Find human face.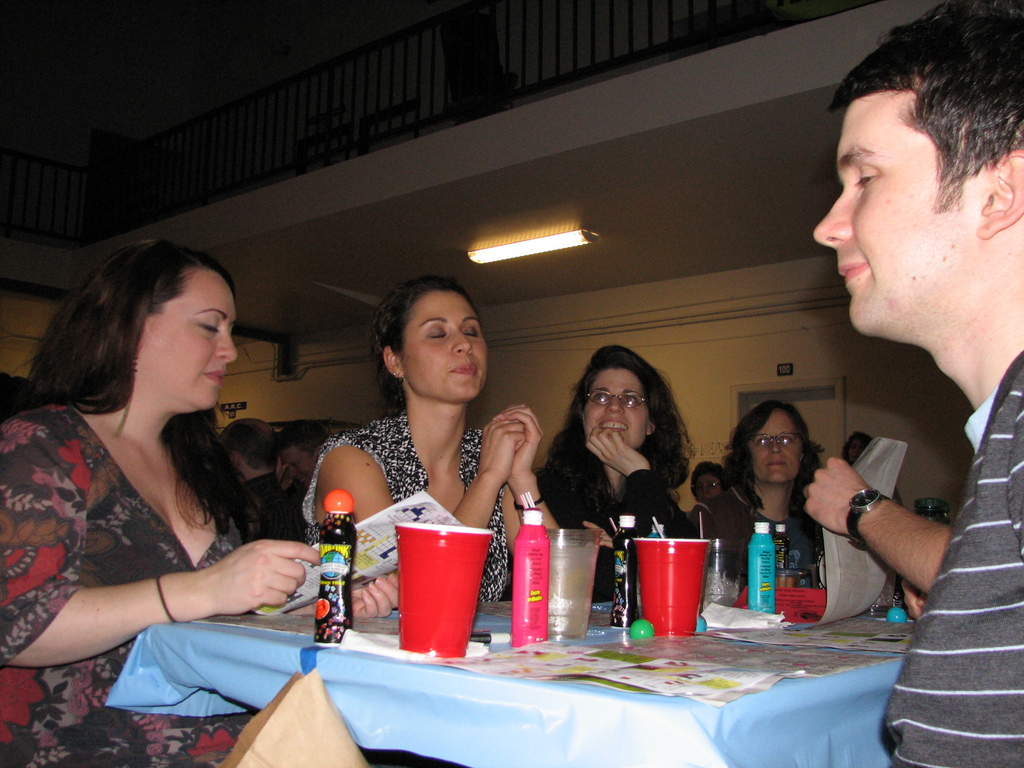
bbox(140, 268, 236, 412).
